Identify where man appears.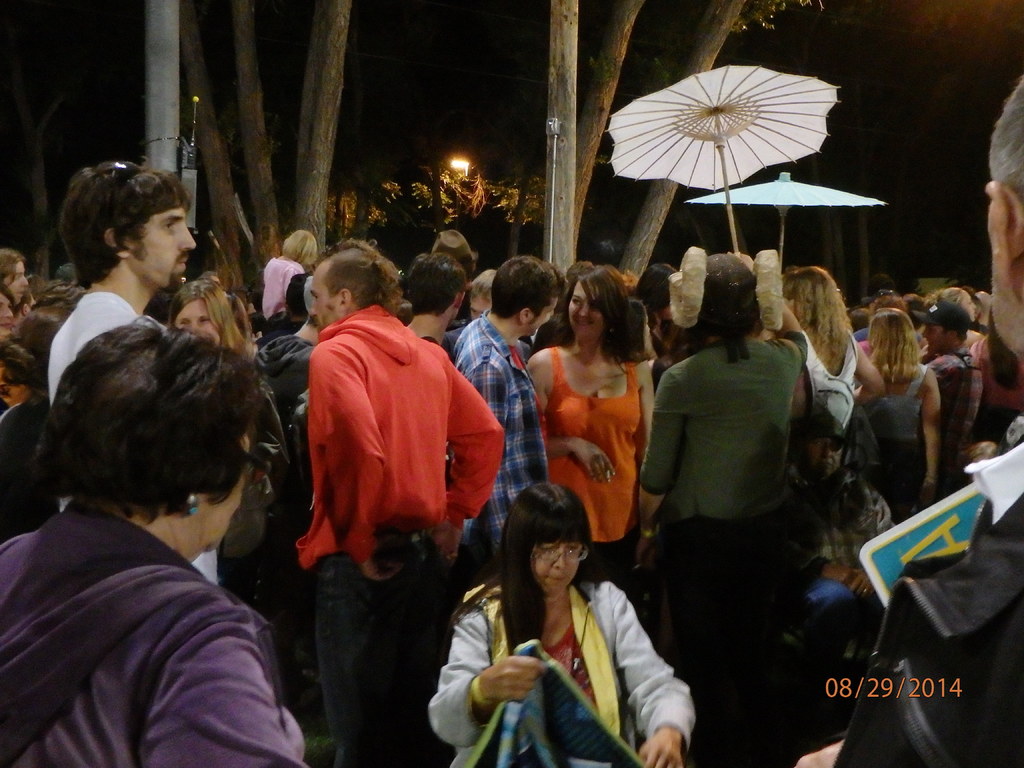
Appears at detection(452, 254, 567, 579).
